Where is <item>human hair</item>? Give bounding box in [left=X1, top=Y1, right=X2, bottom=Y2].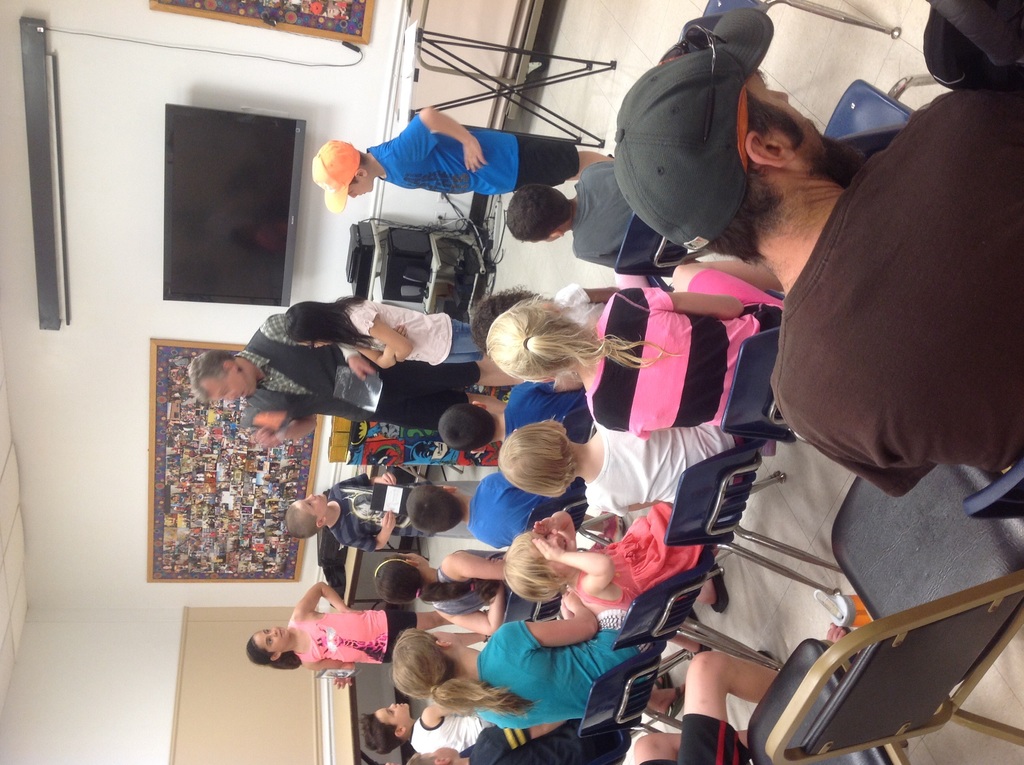
[left=285, top=503, right=317, bottom=540].
